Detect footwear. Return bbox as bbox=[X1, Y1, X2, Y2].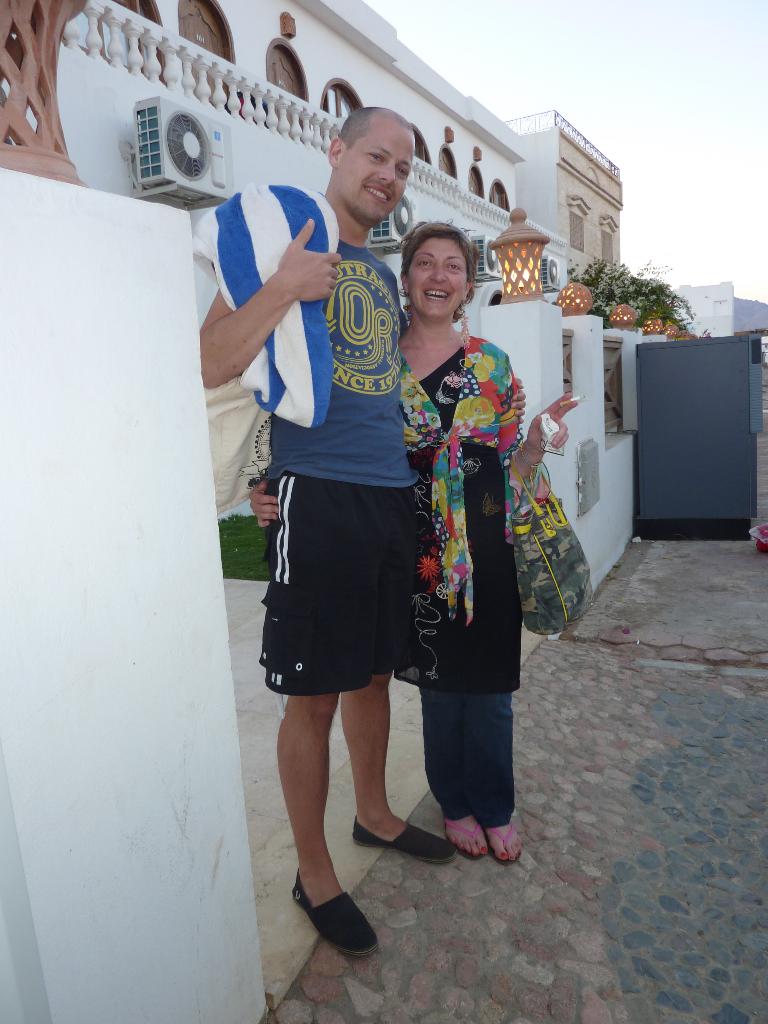
bbox=[303, 886, 385, 965].
